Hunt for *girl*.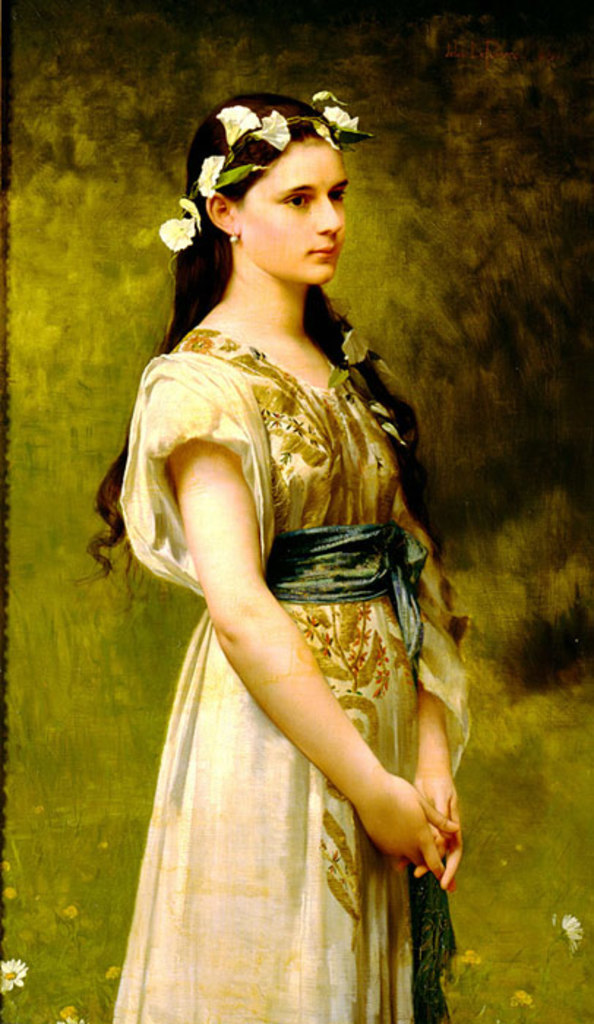
Hunted down at crop(94, 69, 470, 1023).
